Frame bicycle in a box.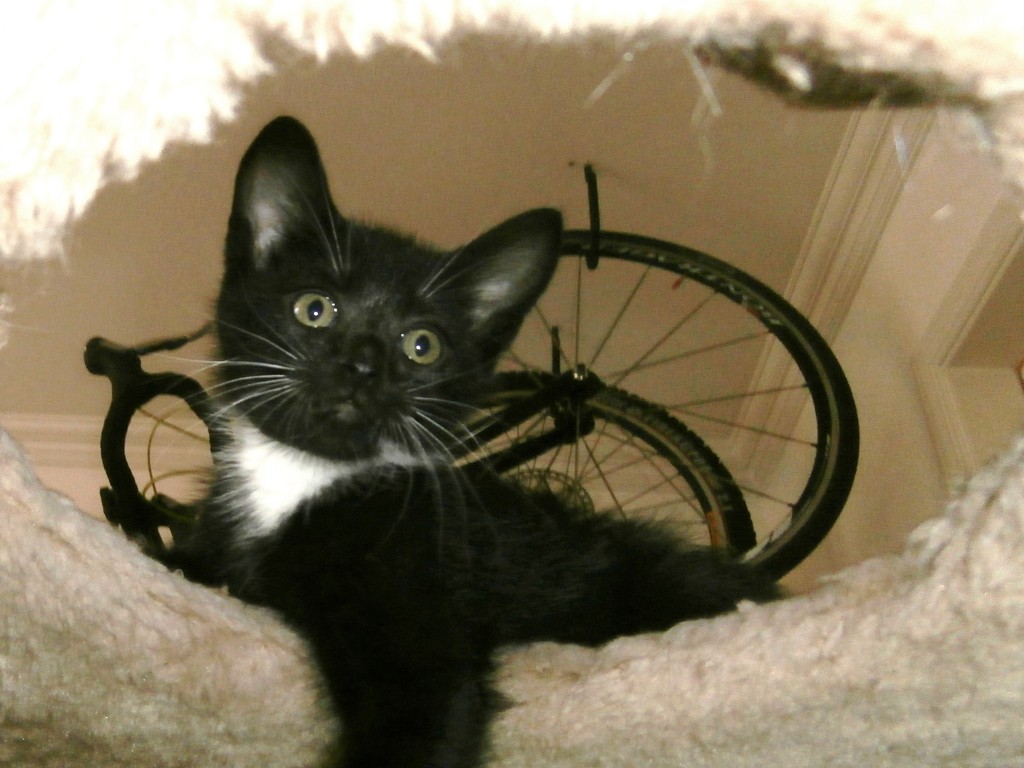
[x1=93, y1=219, x2=857, y2=607].
